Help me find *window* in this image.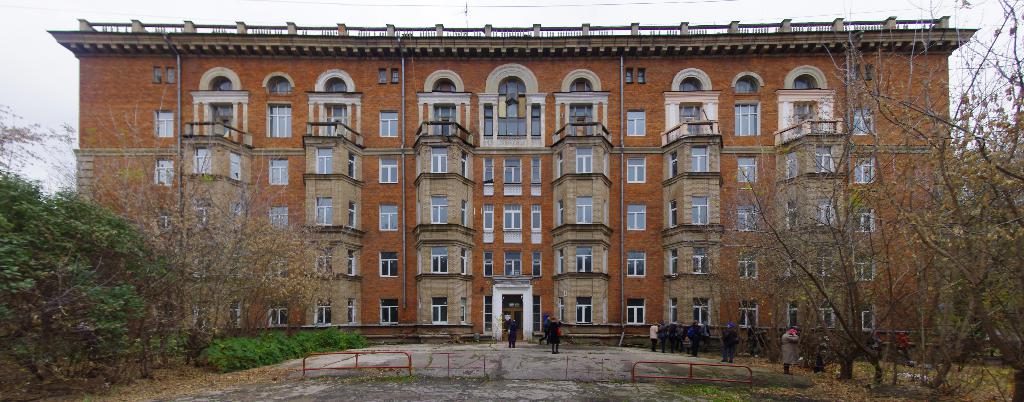
Found it: 855 156 877 184.
